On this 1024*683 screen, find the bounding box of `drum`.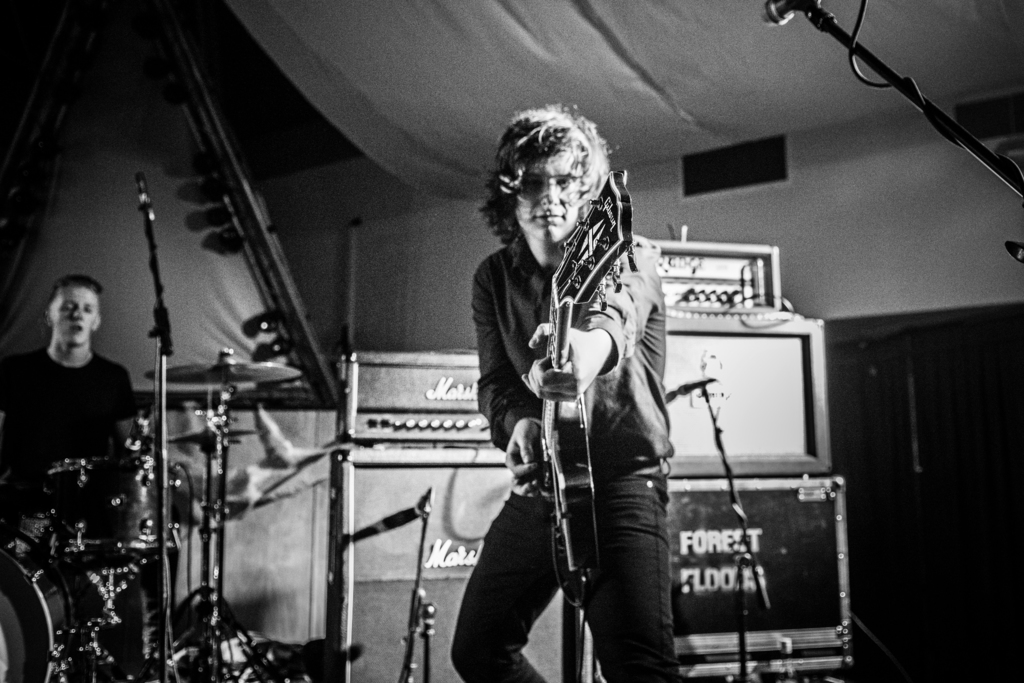
Bounding box: 0, 536, 81, 682.
